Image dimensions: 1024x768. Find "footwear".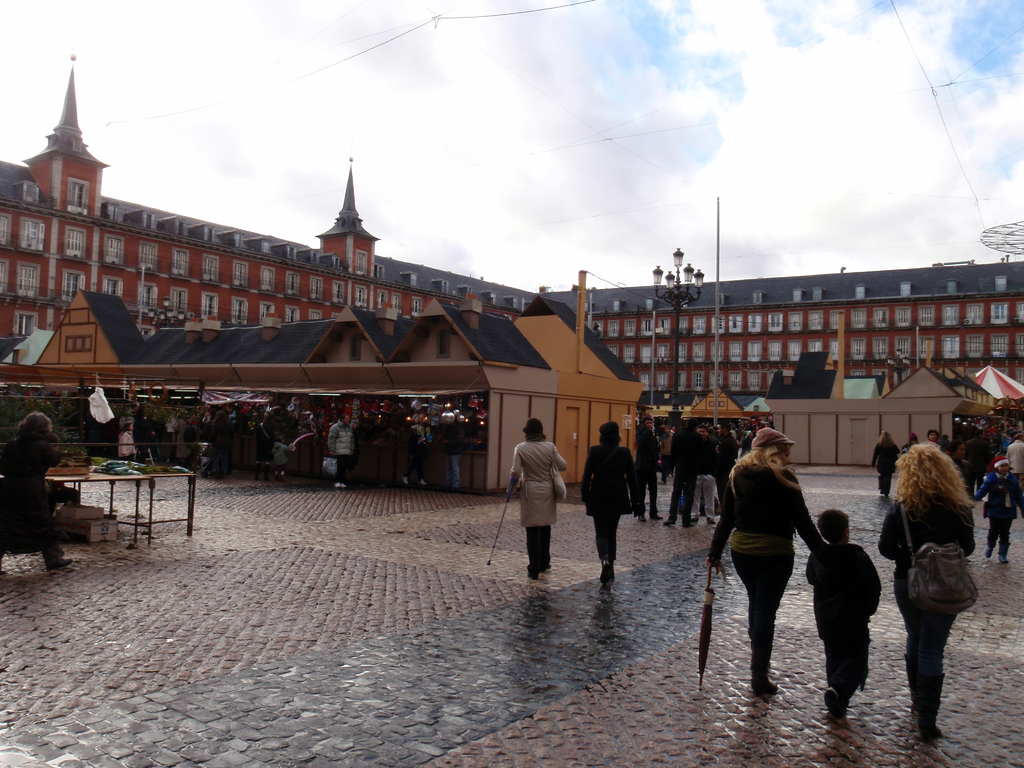
{"left": 656, "top": 479, "right": 662, "bottom": 485}.
